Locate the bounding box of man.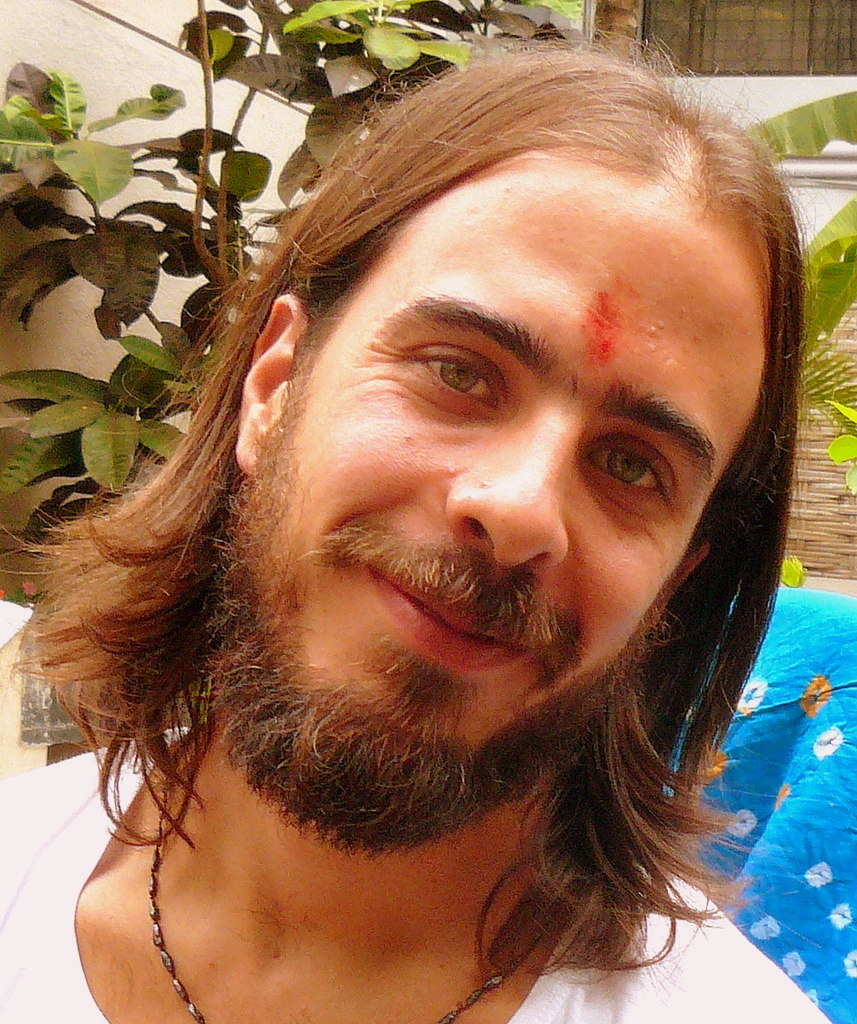
Bounding box: Rect(0, 33, 856, 1023).
